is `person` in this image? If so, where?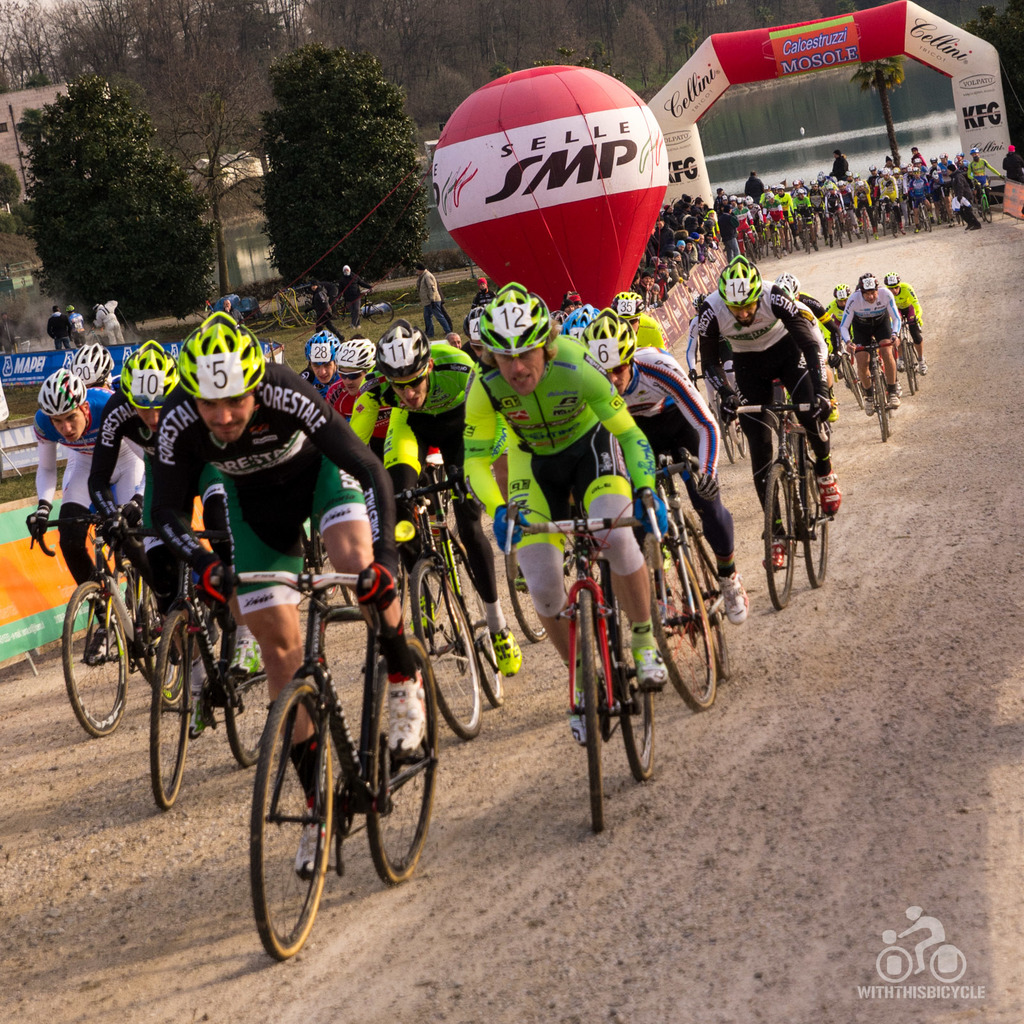
Yes, at 648/200/745/244.
